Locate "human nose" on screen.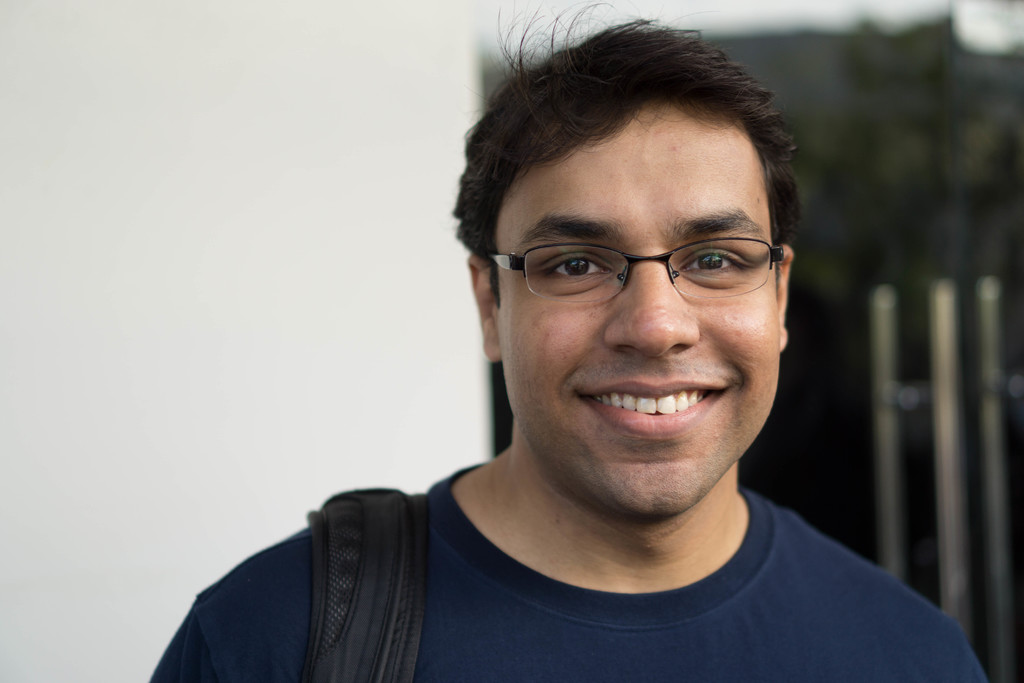
On screen at 604, 258, 698, 358.
